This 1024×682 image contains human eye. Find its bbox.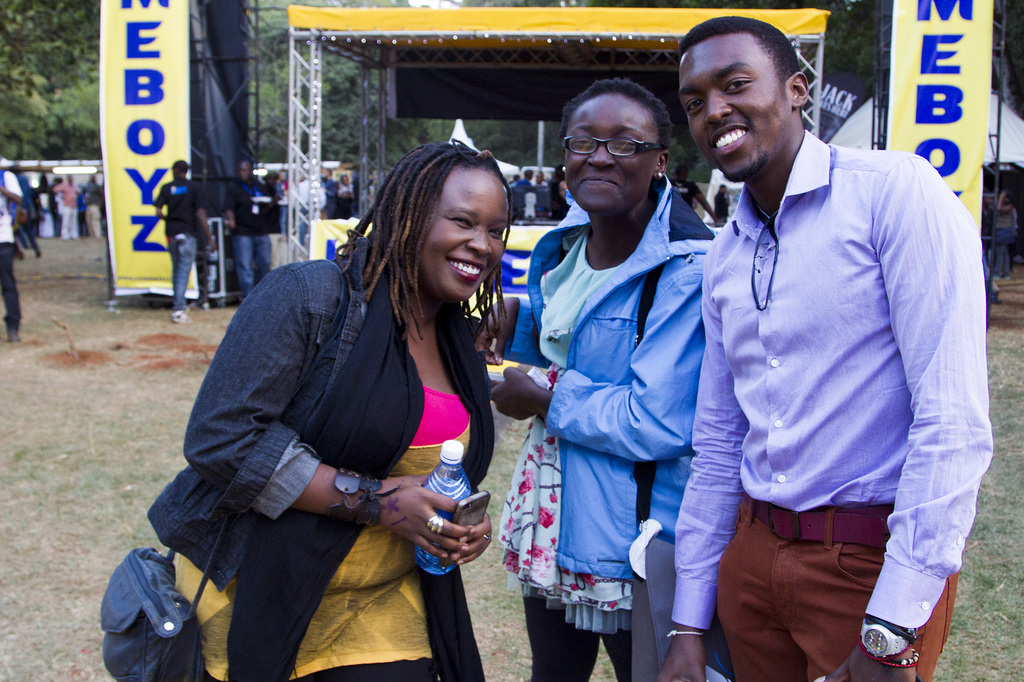
BBox(614, 137, 637, 152).
